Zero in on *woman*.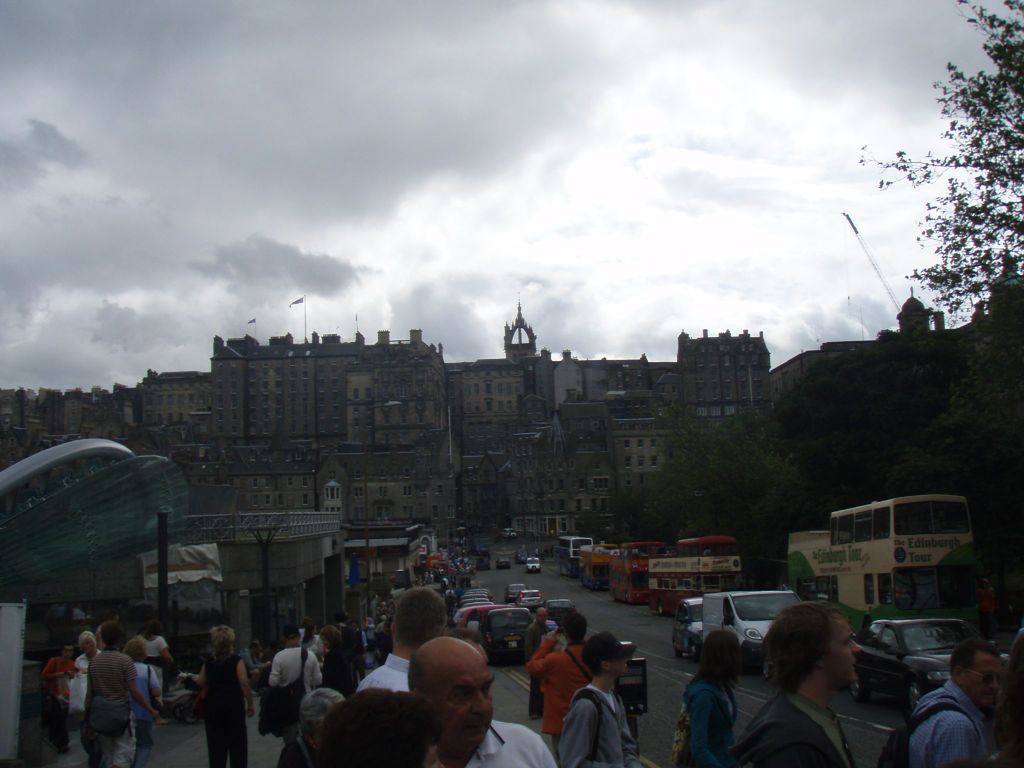
Zeroed in: (left=301, top=624, right=321, bottom=658).
